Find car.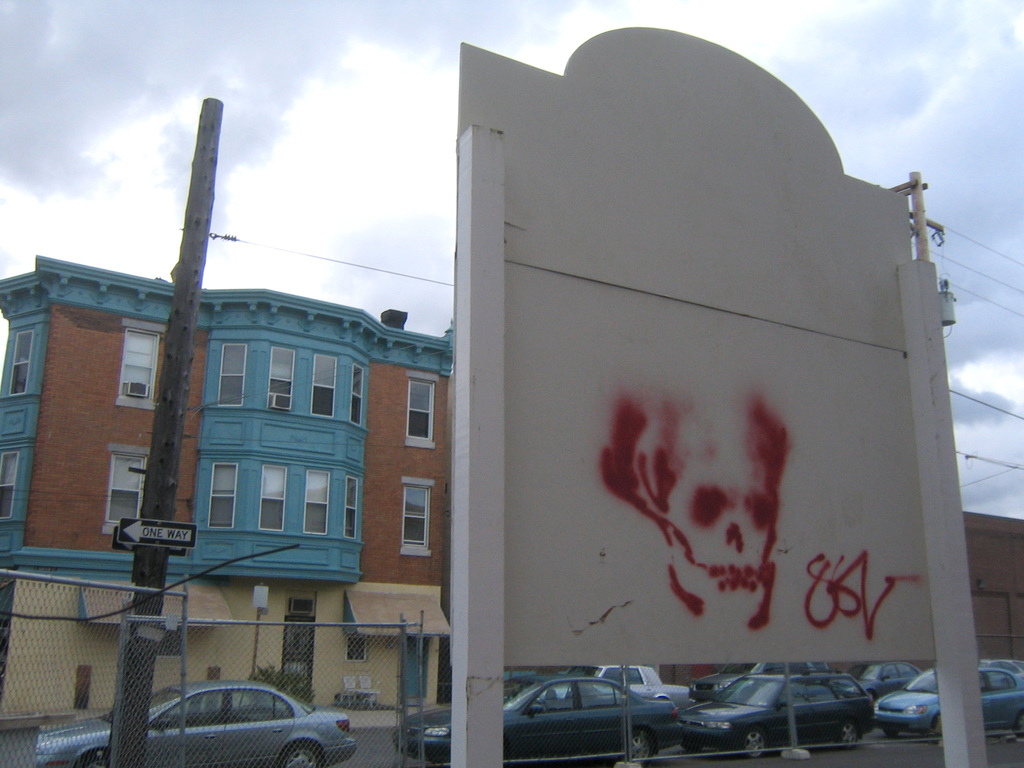
<region>39, 680, 361, 767</region>.
